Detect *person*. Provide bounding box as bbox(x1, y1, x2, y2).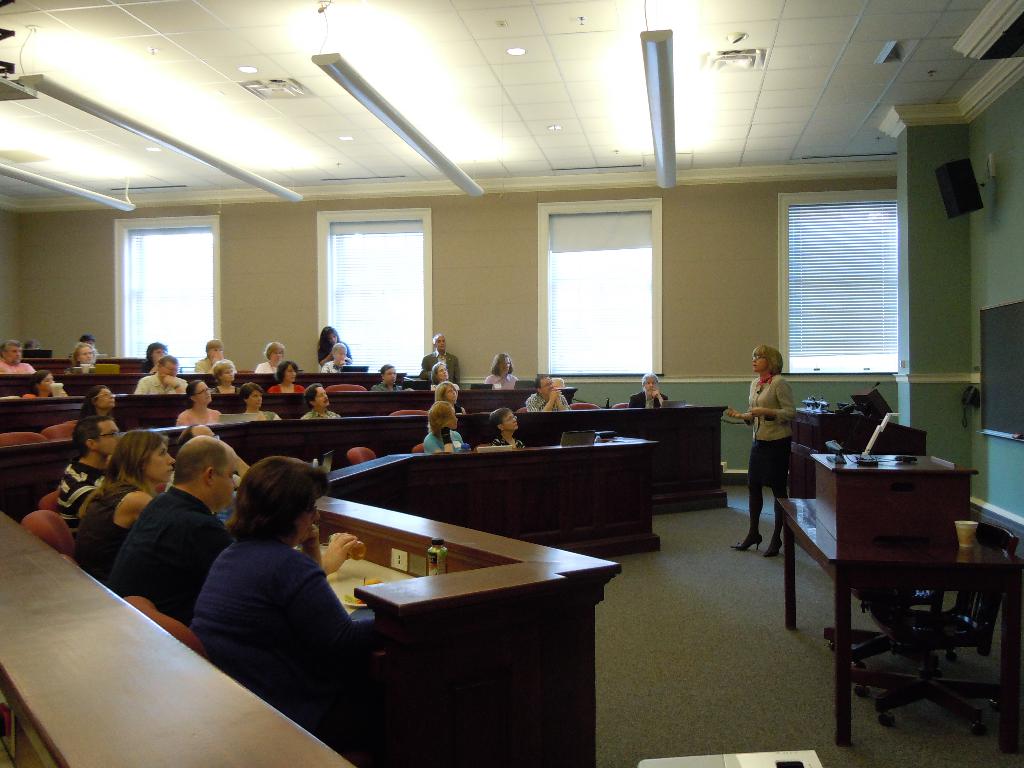
bbox(425, 397, 466, 452).
